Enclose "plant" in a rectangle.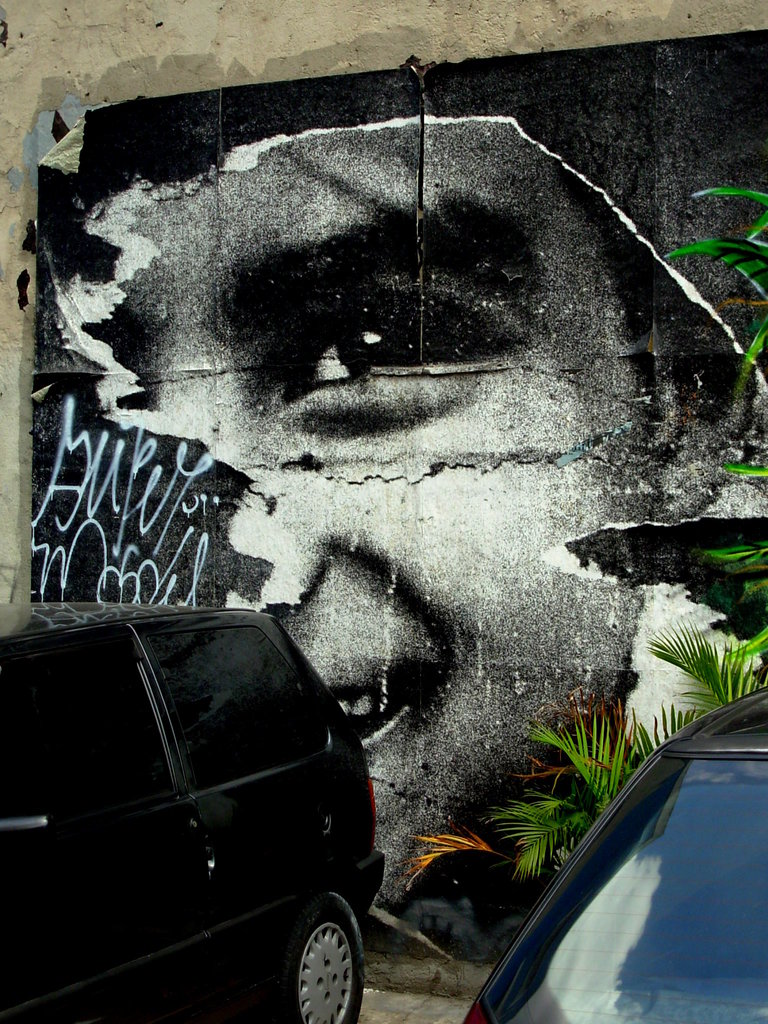
box=[656, 166, 767, 672].
